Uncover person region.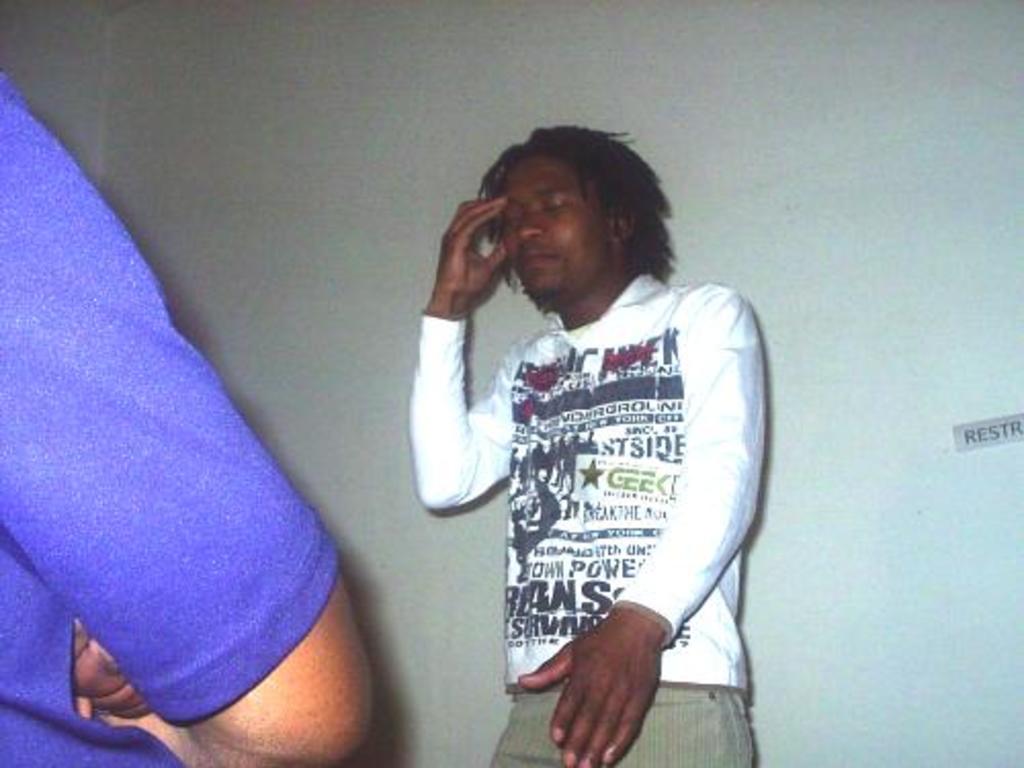
Uncovered: left=0, top=53, right=379, bottom=766.
